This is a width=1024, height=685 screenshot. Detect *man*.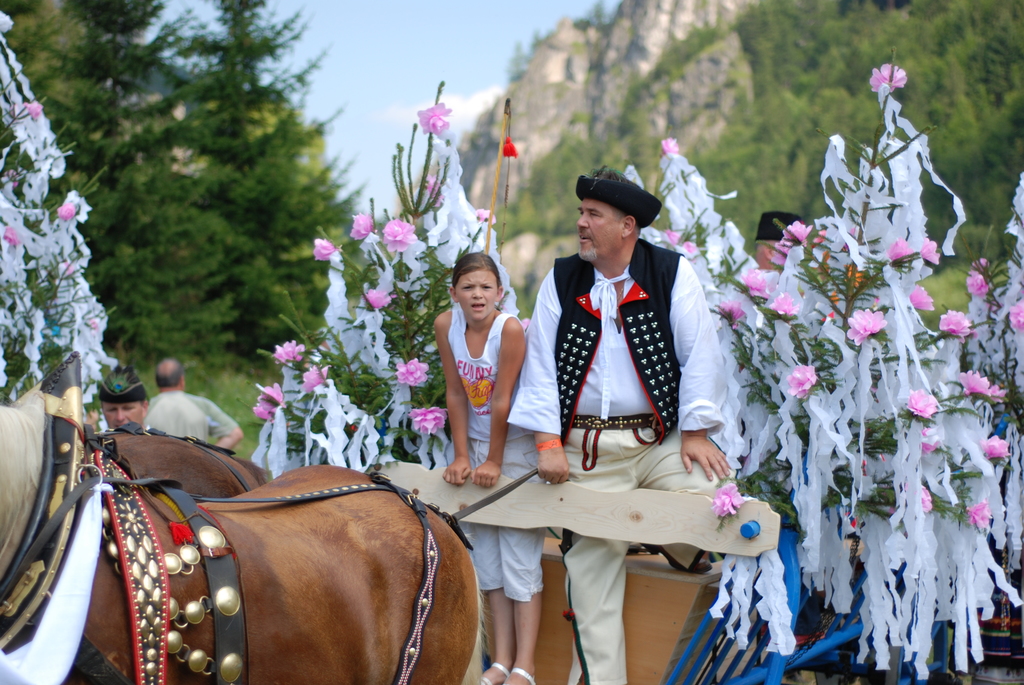
(left=99, top=366, right=147, bottom=429).
